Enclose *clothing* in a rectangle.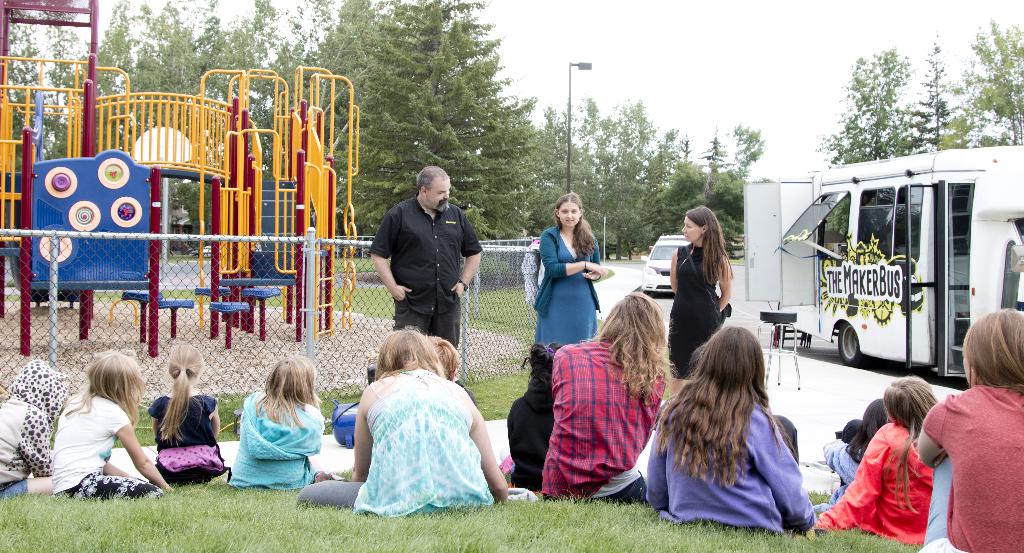
left=367, top=197, right=483, bottom=344.
